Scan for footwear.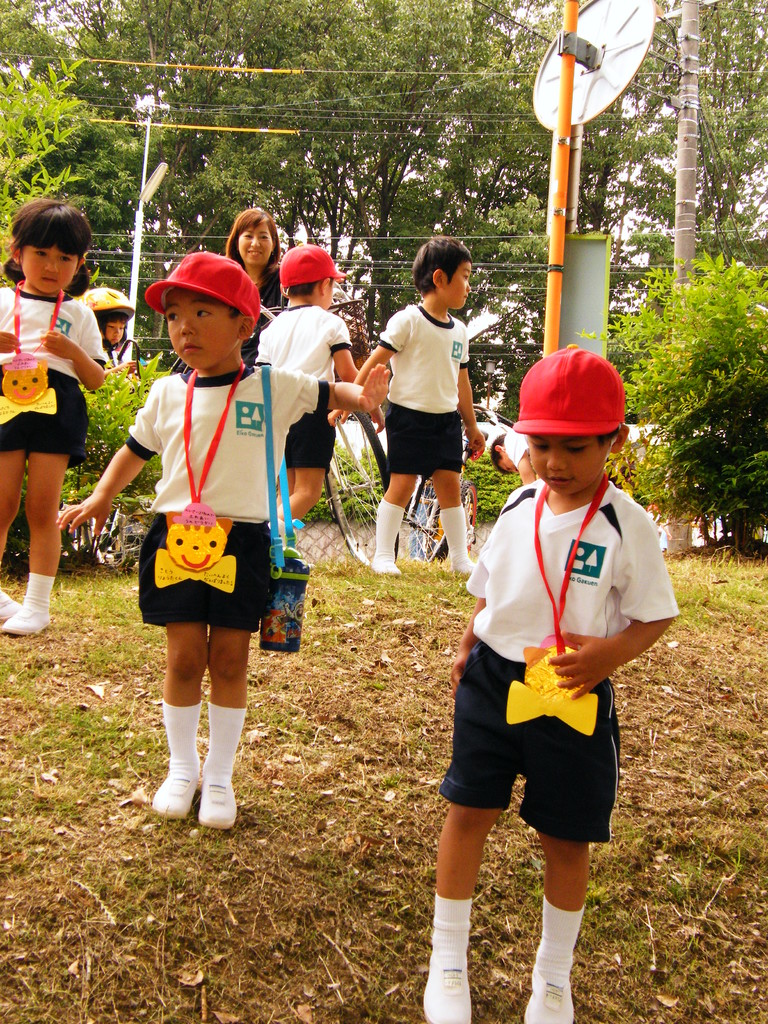
Scan result: rect(155, 769, 195, 822).
